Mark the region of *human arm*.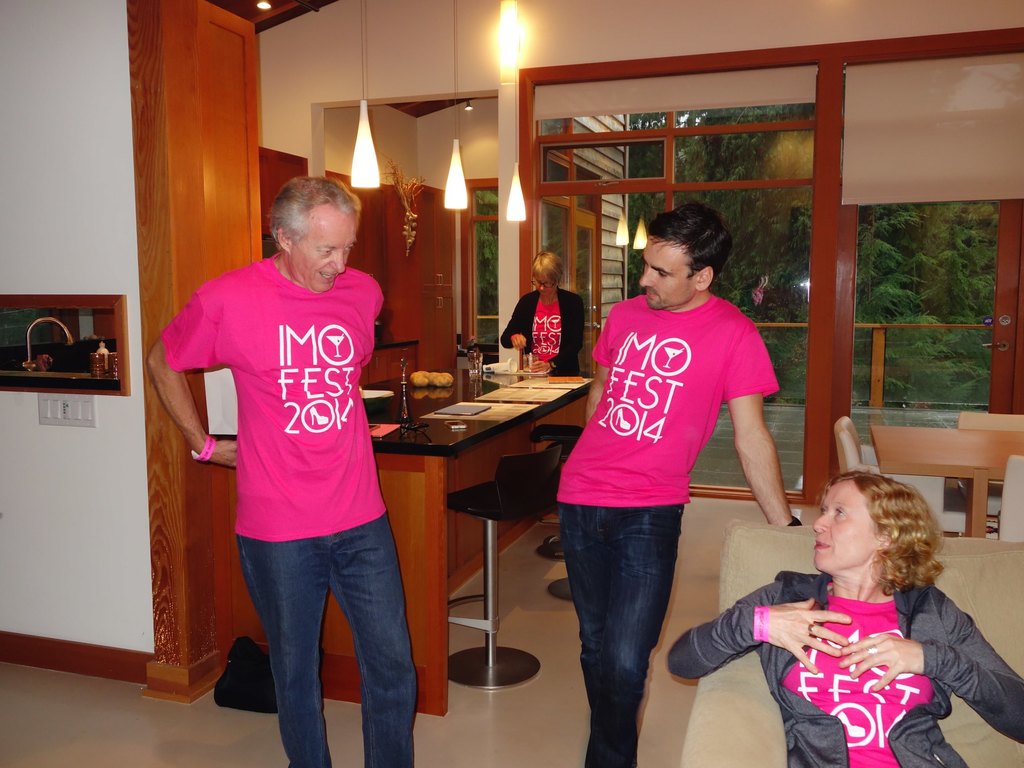
Region: x1=579 y1=294 x2=626 y2=429.
